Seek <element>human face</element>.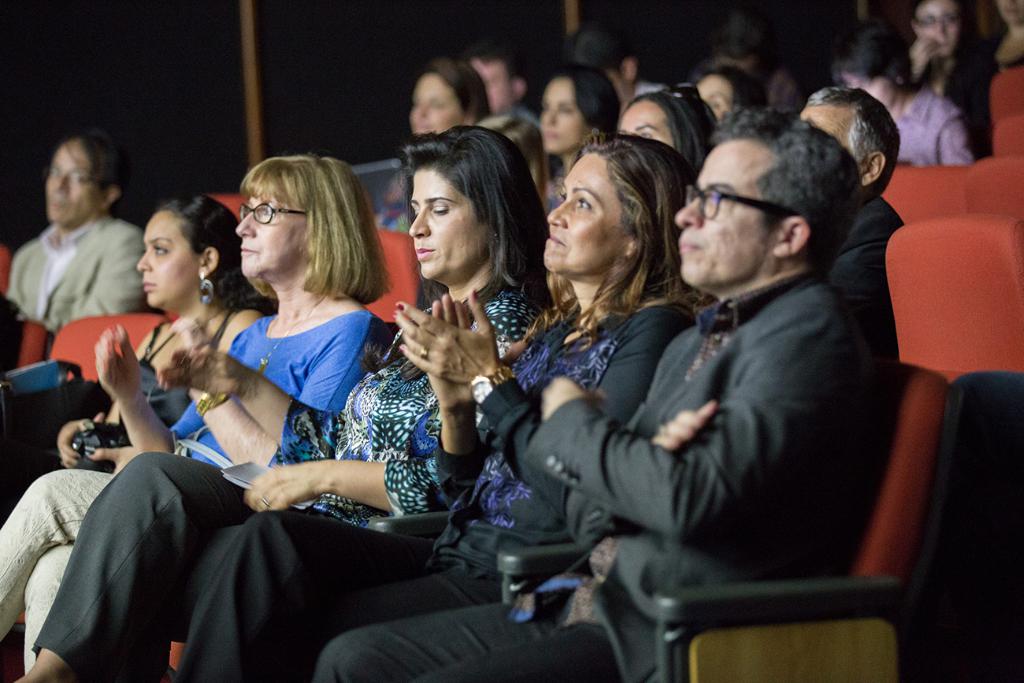
Rect(137, 212, 200, 306).
